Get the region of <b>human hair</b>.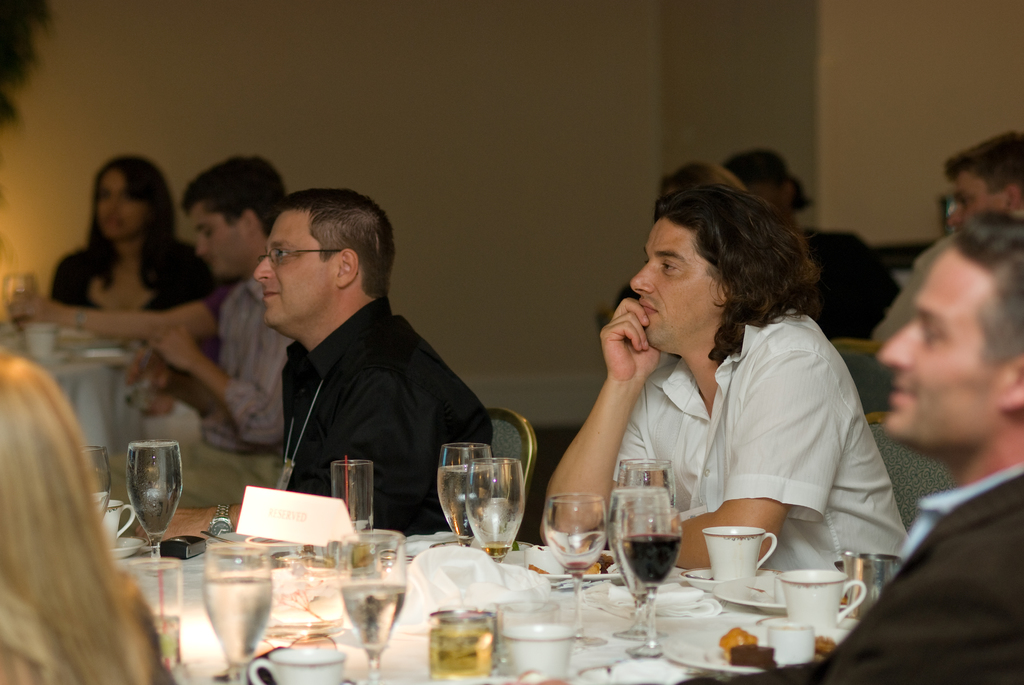
region(179, 156, 288, 235).
